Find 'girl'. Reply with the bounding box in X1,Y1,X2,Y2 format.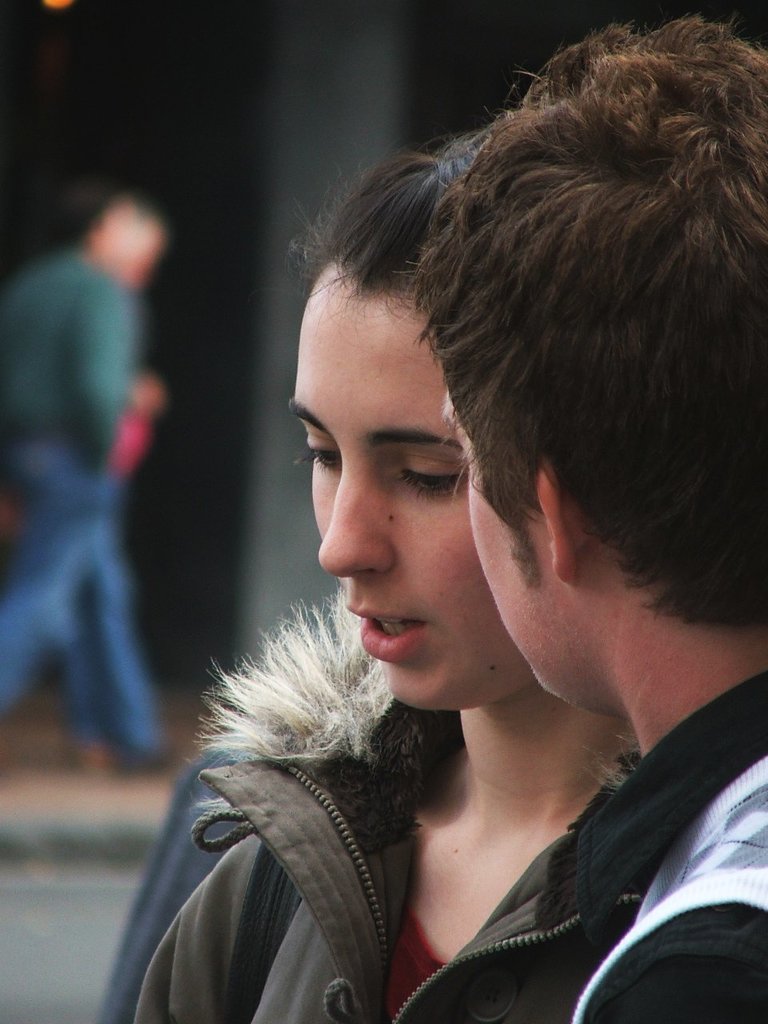
135,152,638,1023.
